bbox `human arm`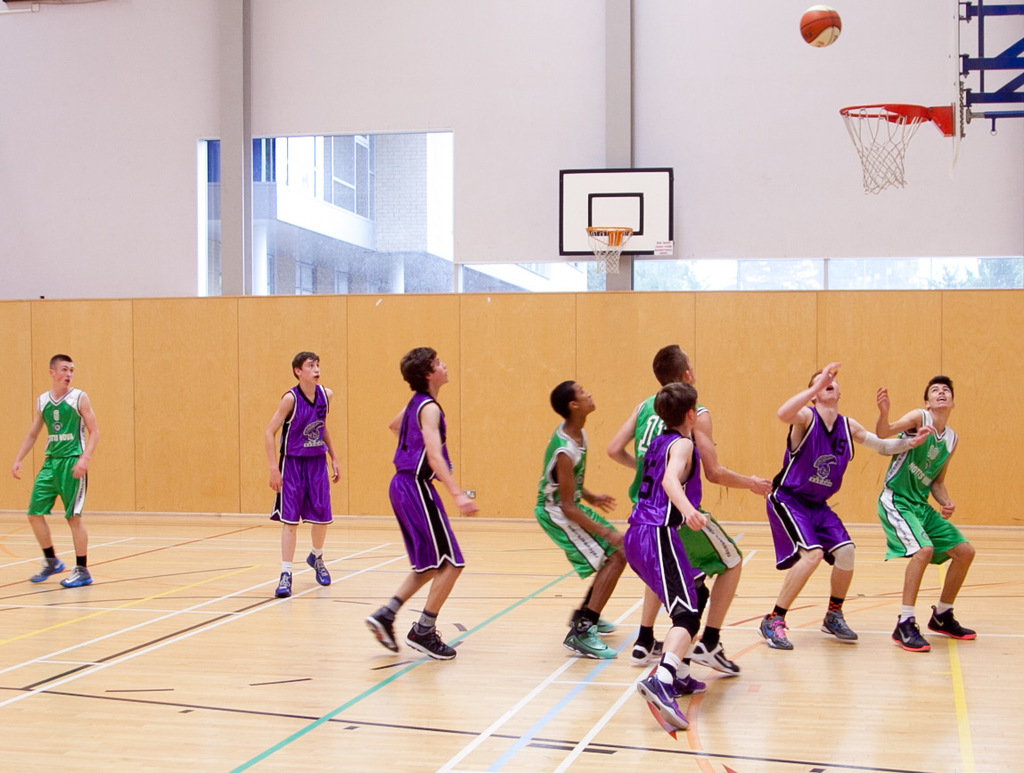
left=700, top=407, right=772, bottom=497
